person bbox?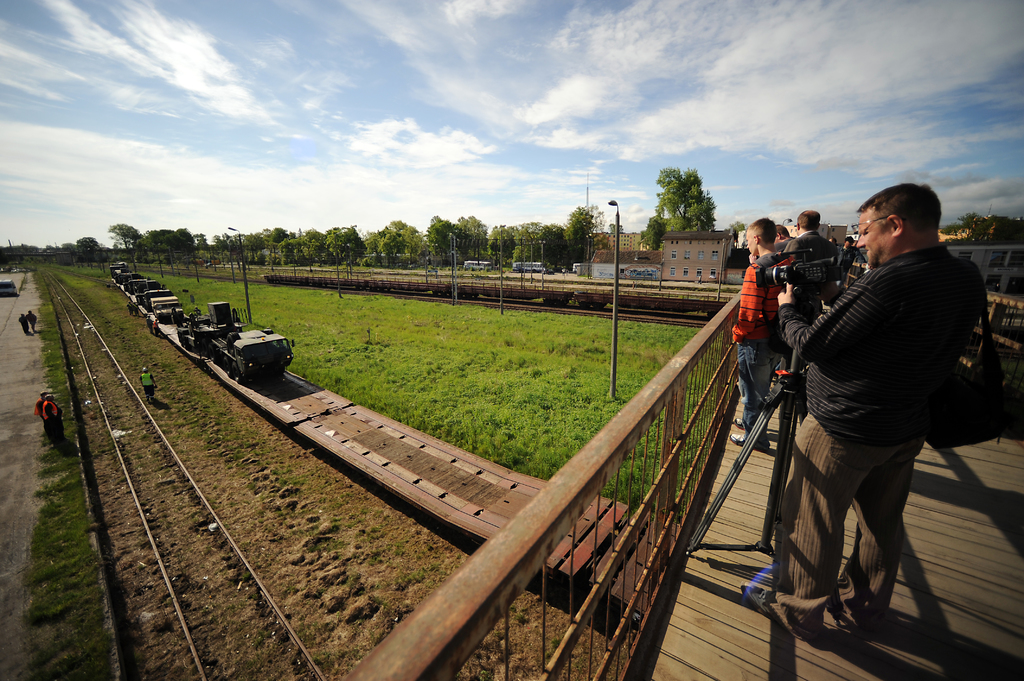
pyautogui.locateOnScreen(20, 312, 31, 339)
